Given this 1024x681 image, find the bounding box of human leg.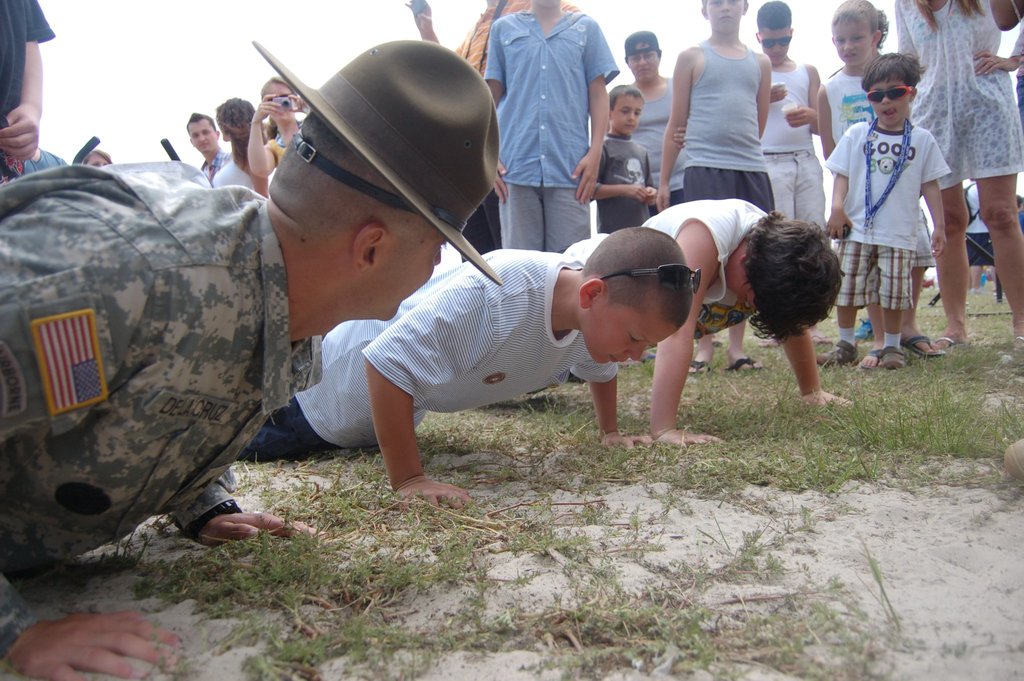
select_region(726, 322, 761, 369).
